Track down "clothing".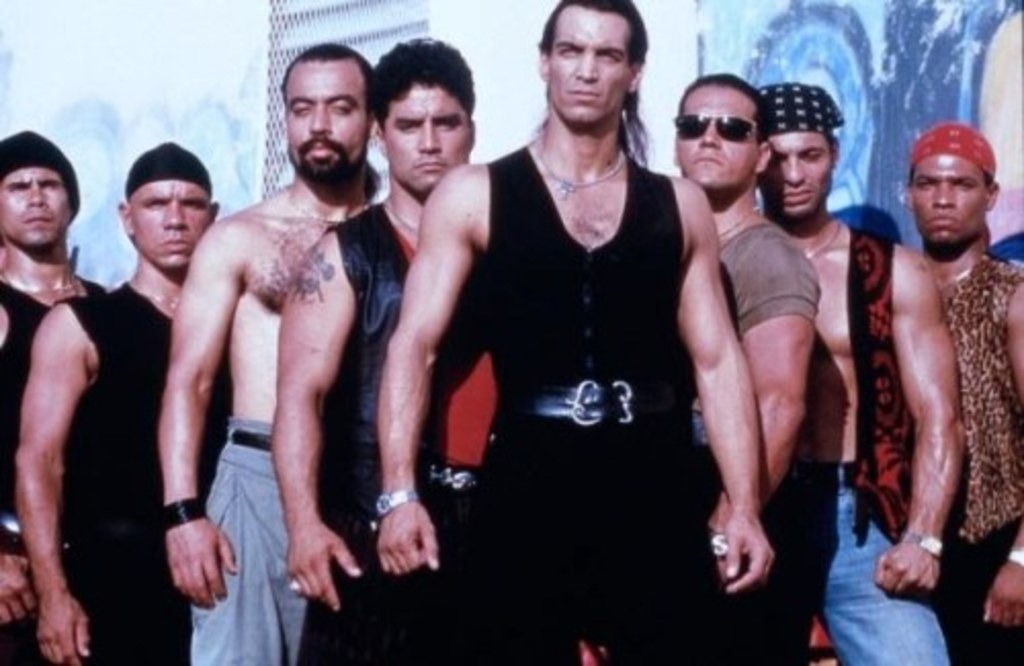
Tracked to [left=188, top=418, right=303, bottom=664].
